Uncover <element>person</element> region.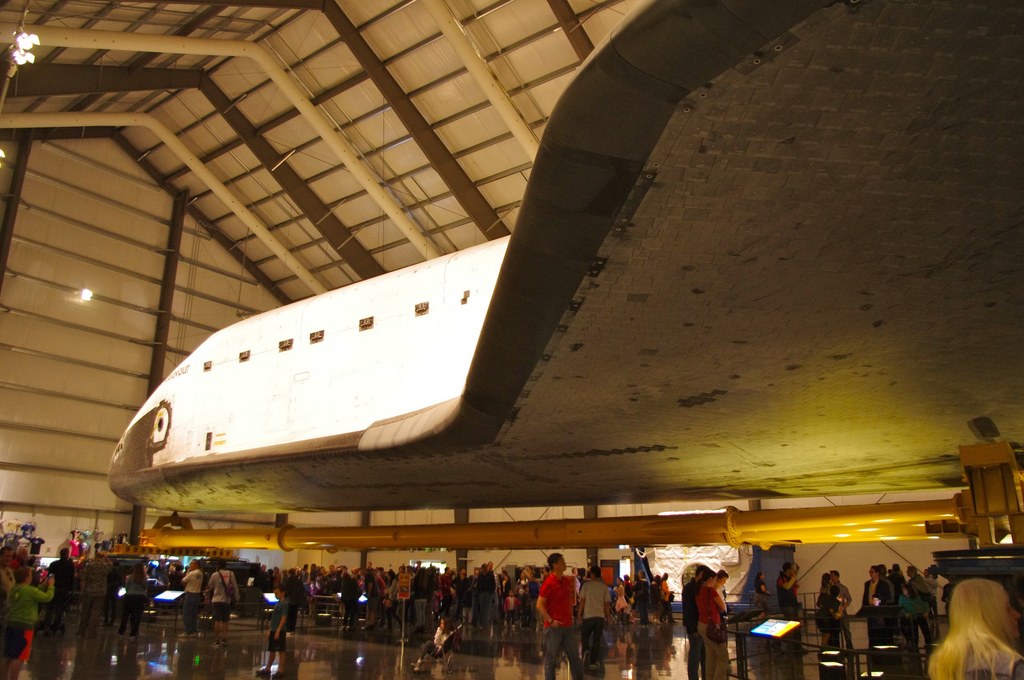
Uncovered: 817,571,844,647.
